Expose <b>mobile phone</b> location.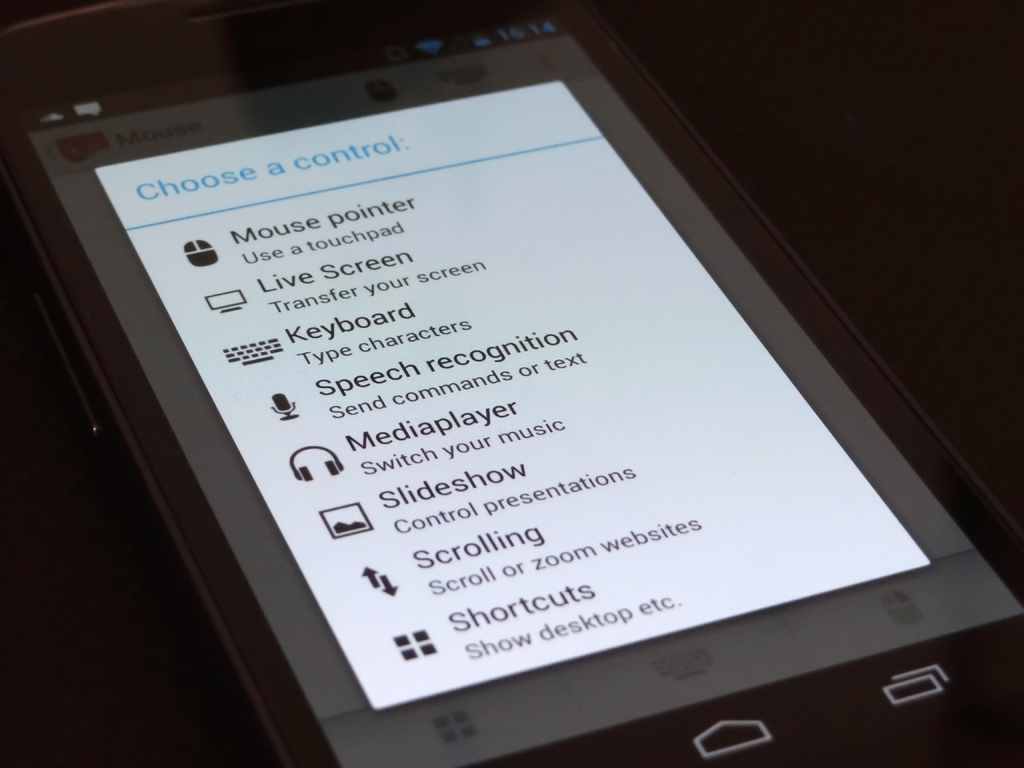
Exposed at [0, 31, 1019, 760].
